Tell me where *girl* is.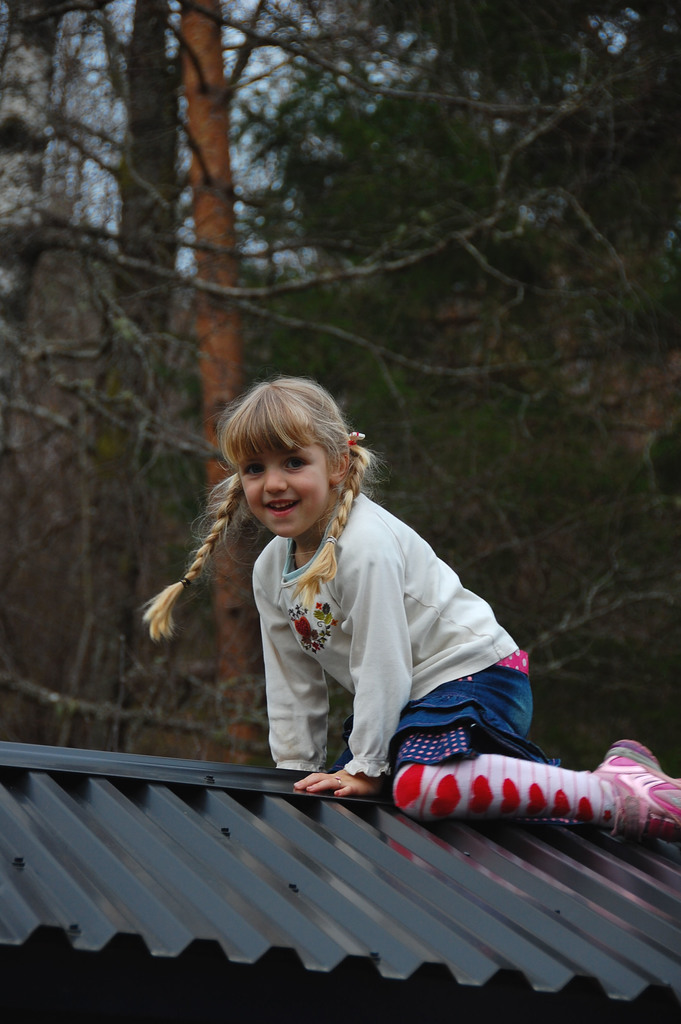
*girl* is at Rect(137, 381, 680, 837).
